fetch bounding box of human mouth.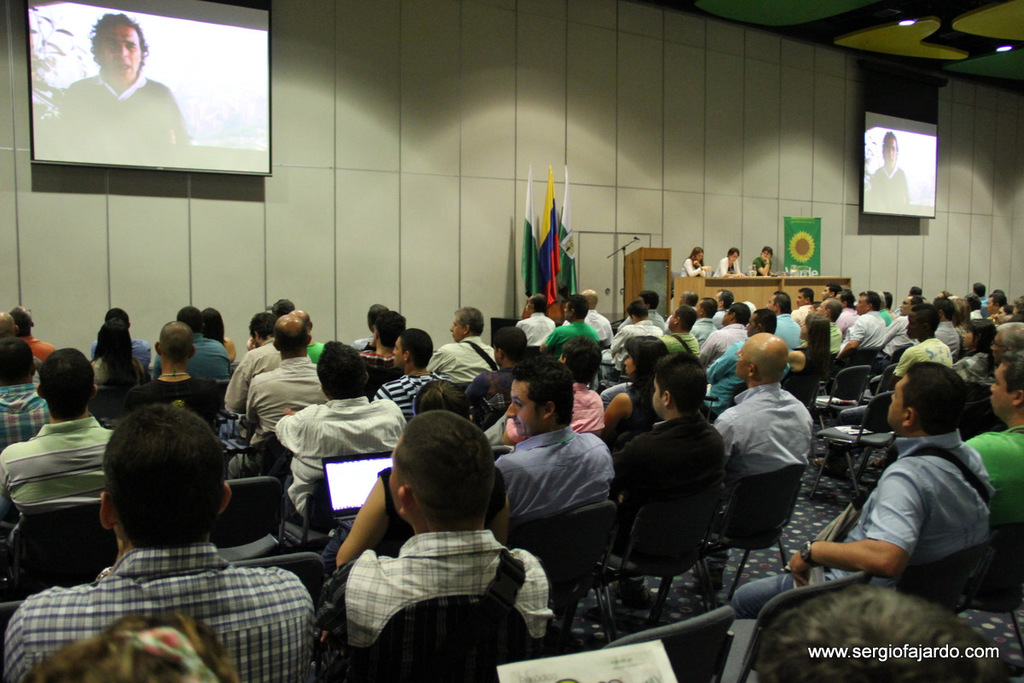
Bbox: rect(113, 56, 131, 73).
